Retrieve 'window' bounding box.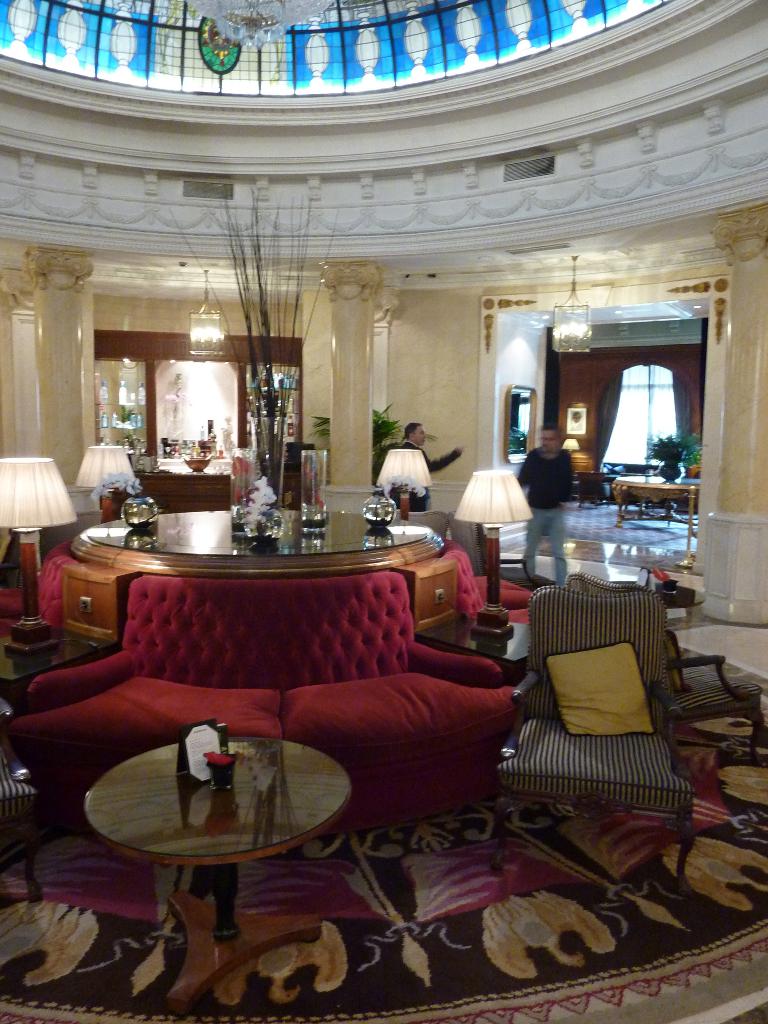
Bounding box: bbox(540, 302, 702, 482).
